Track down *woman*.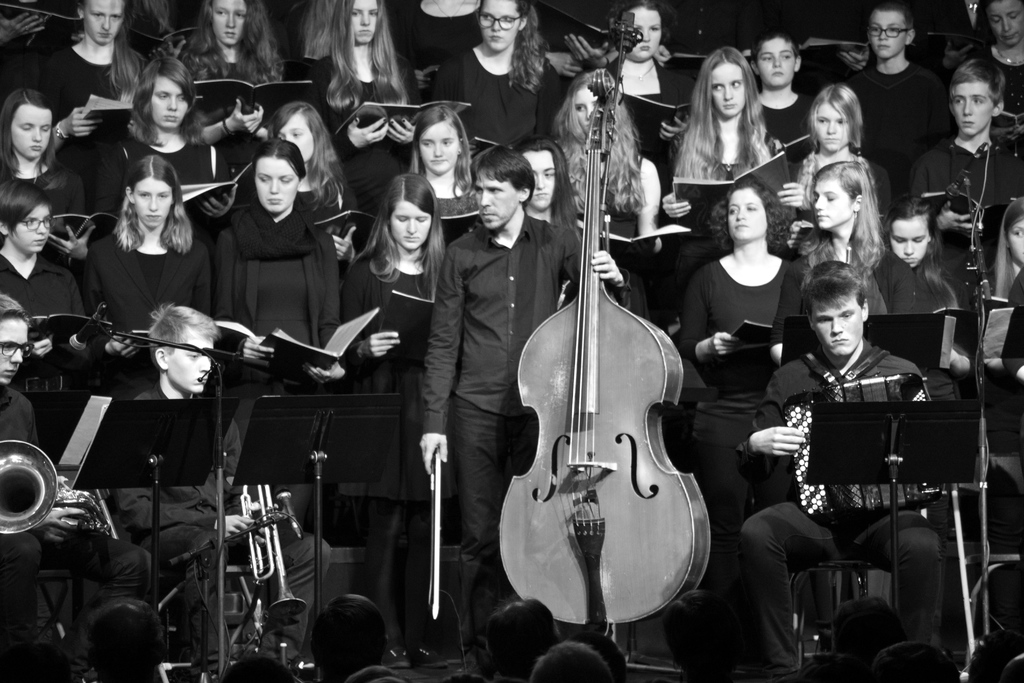
Tracked to rect(674, 174, 795, 576).
